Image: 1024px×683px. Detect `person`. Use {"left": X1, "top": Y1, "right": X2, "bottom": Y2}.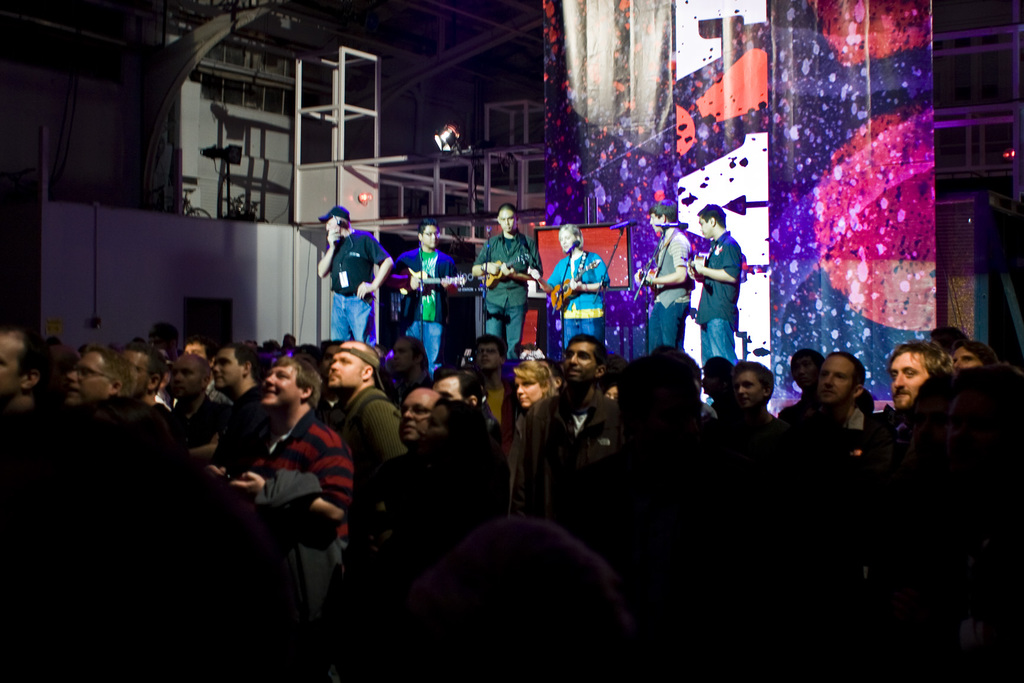
{"left": 633, "top": 197, "right": 691, "bottom": 353}.
